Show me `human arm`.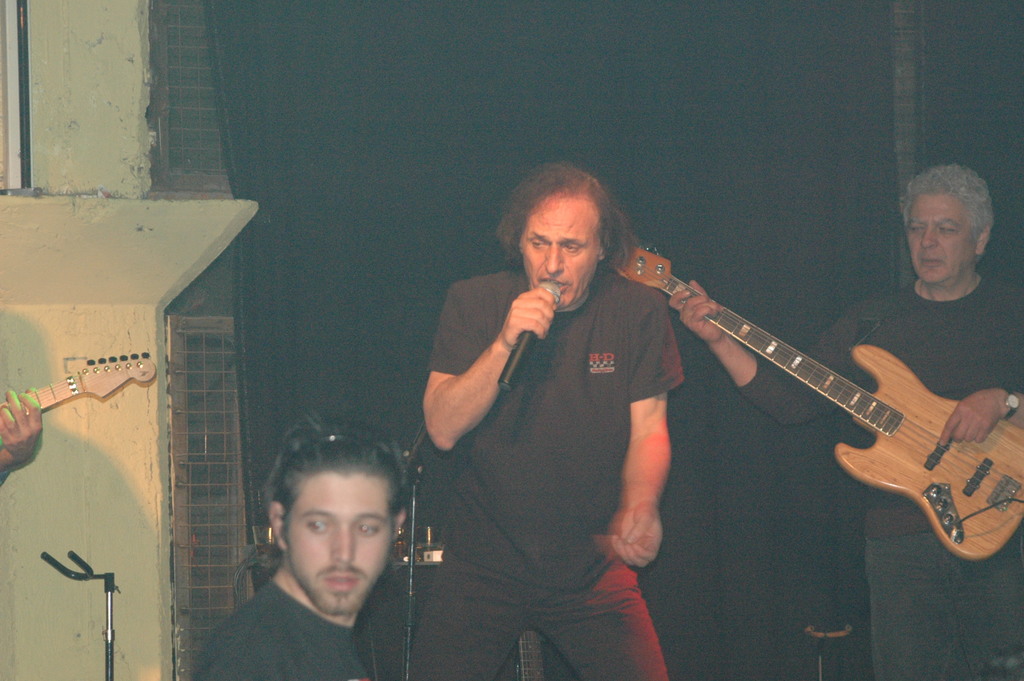
`human arm` is here: box(197, 641, 276, 680).
